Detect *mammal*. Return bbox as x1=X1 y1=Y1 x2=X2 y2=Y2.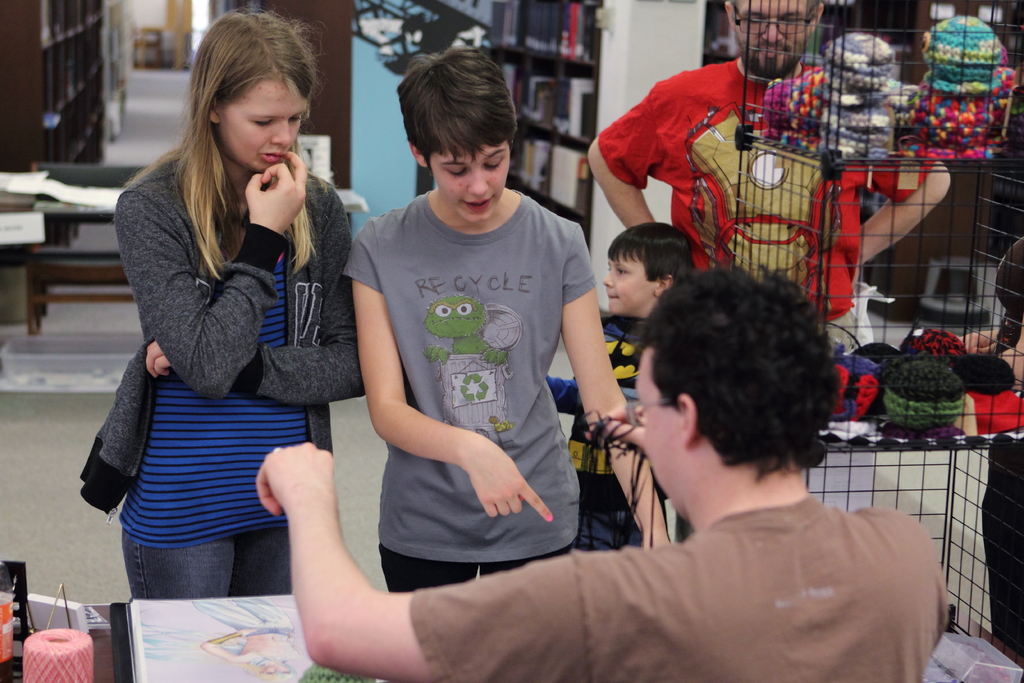
x1=543 y1=219 x2=694 y2=553.
